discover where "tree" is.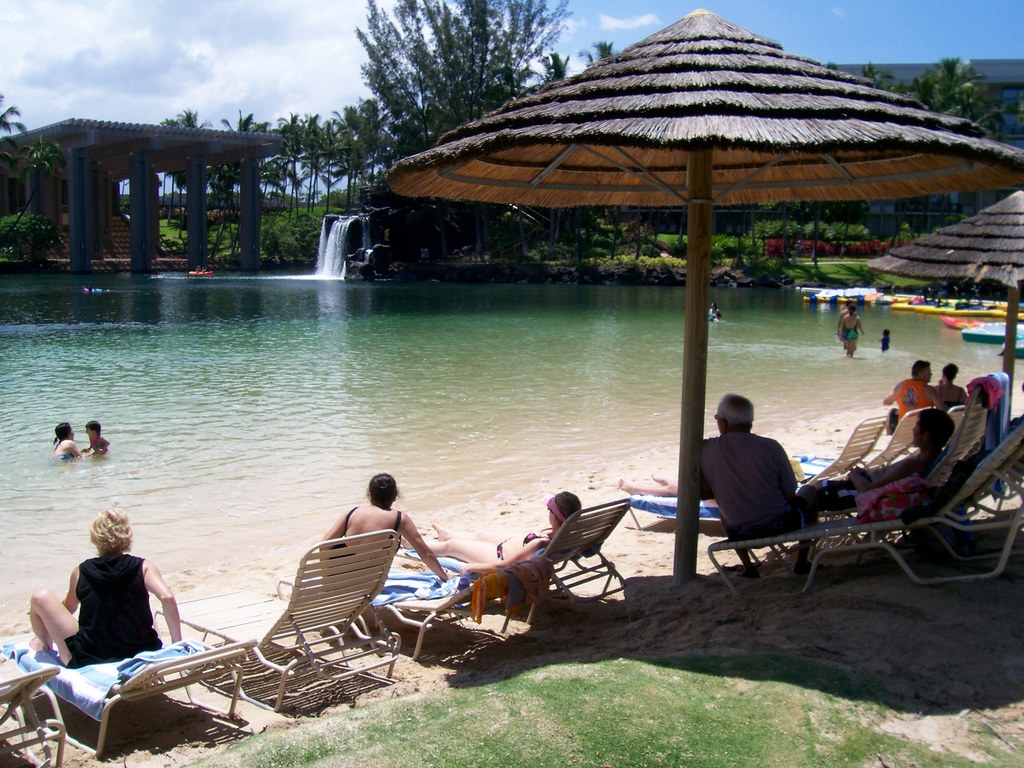
Discovered at x1=573, y1=40, x2=611, y2=65.
